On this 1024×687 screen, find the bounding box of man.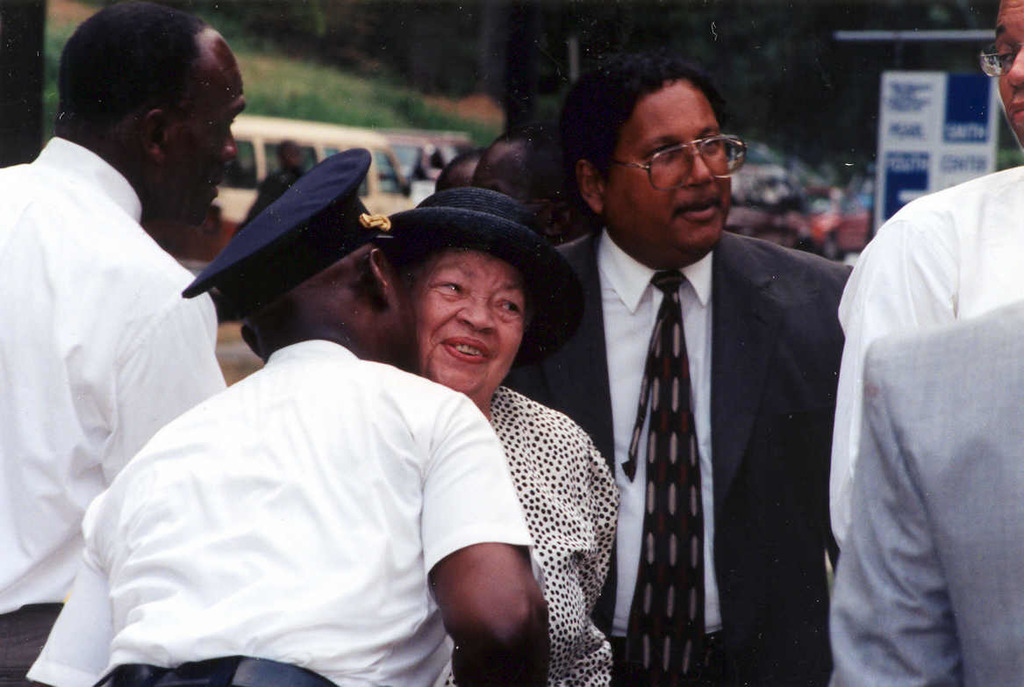
Bounding box: pyautogui.locateOnScreen(829, 290, 1023, 686).
